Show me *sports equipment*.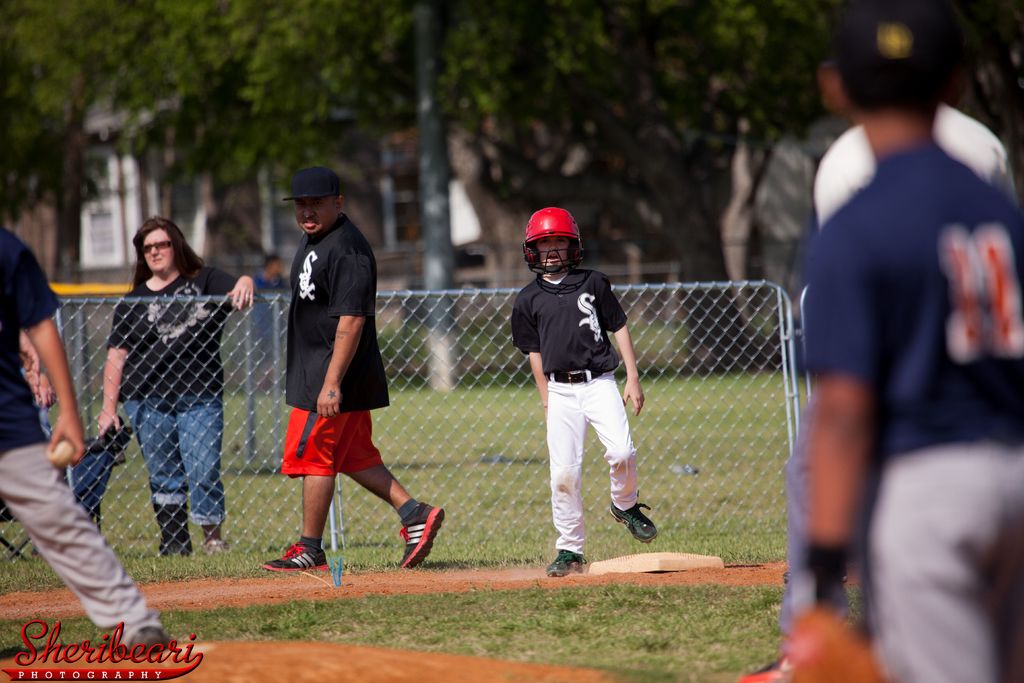
*sports equipment* is here: BBox(401, 499, 447, 569).
